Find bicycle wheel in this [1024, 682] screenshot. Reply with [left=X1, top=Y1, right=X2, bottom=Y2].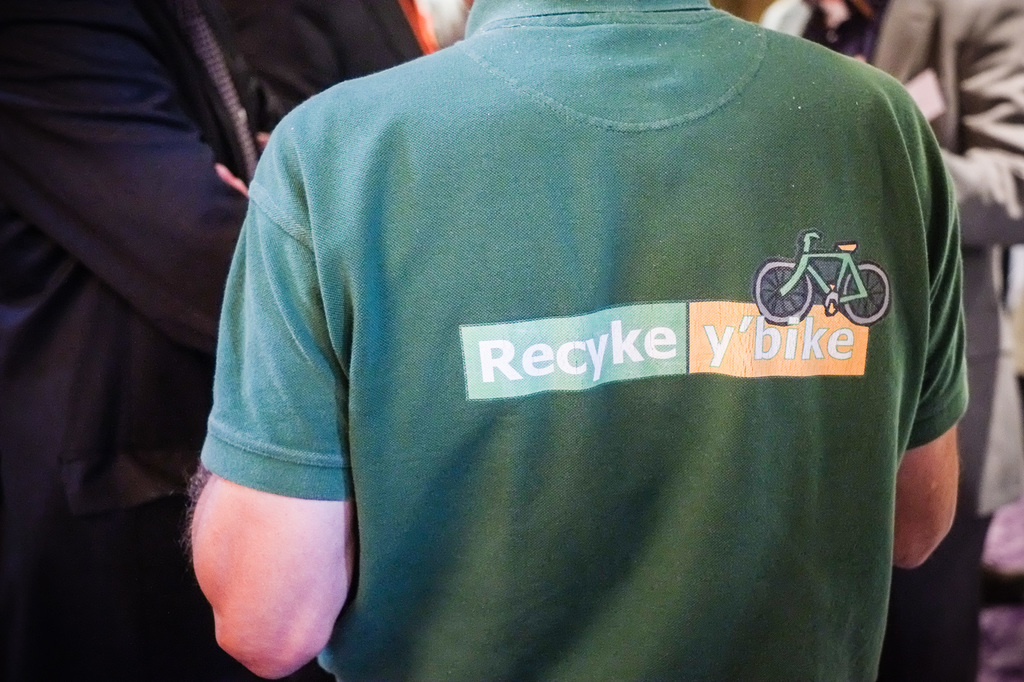
[left=839, top=262, right=890, bottom=328].
